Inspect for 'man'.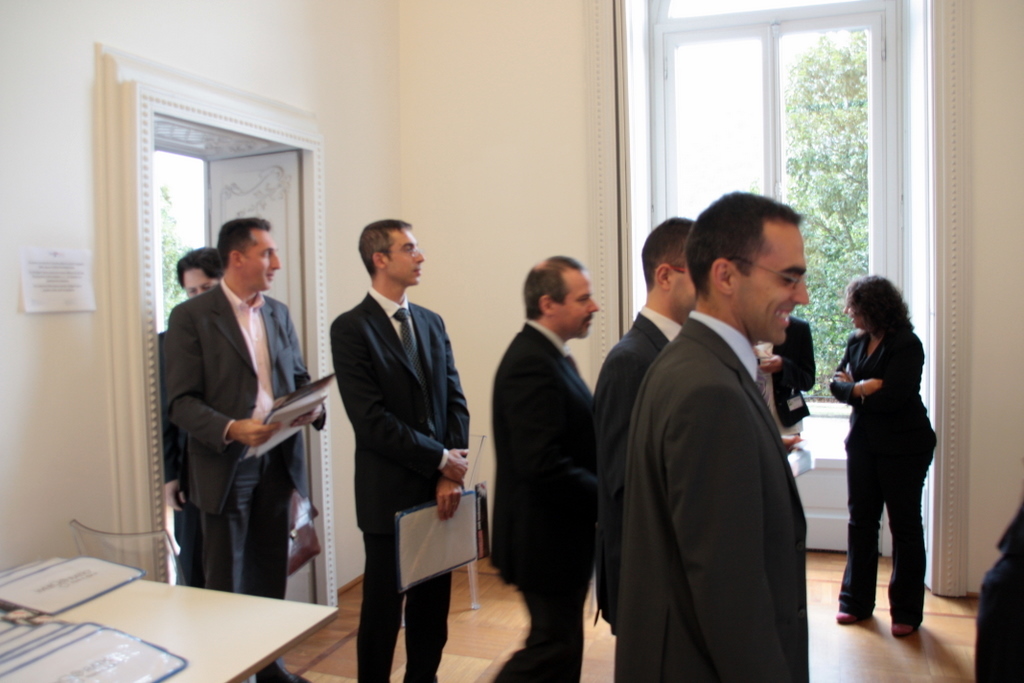
Inspection: locate(329, 214, 505, 664).
